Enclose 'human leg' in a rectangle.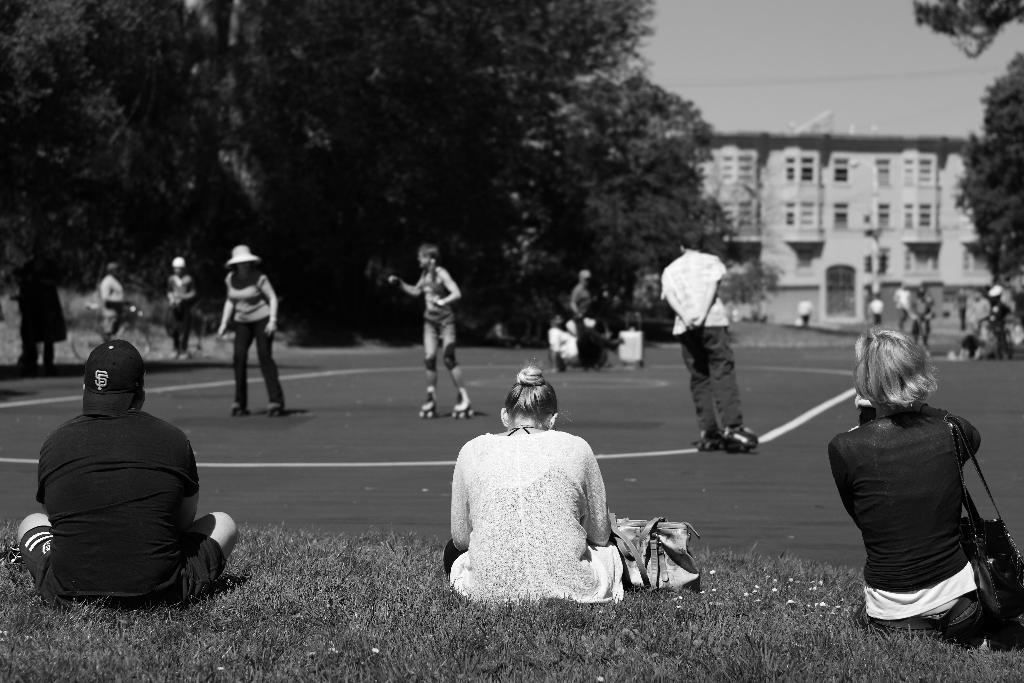
225,320,248,416.
